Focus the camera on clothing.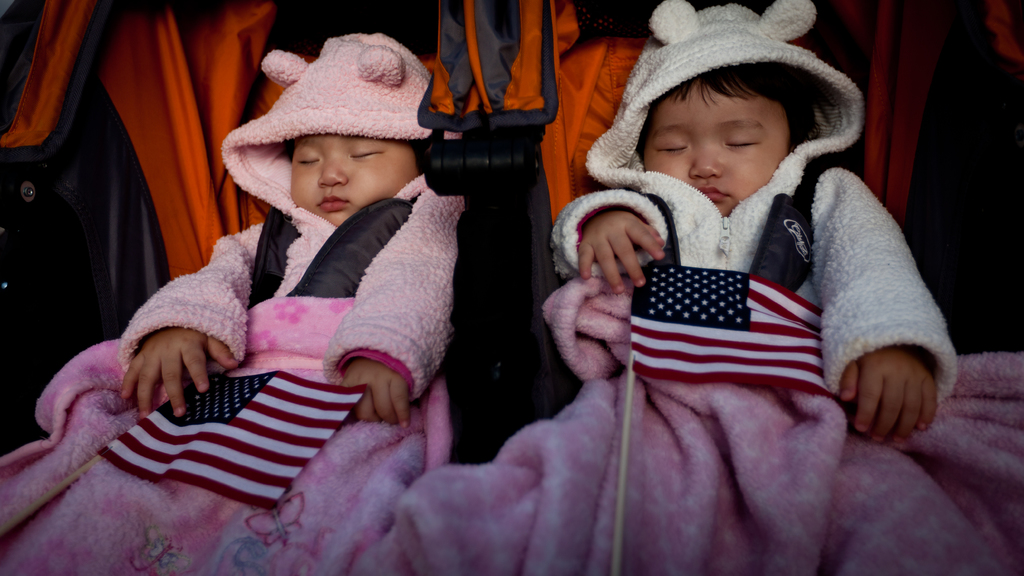
Focus region: [110,28,468,407].
